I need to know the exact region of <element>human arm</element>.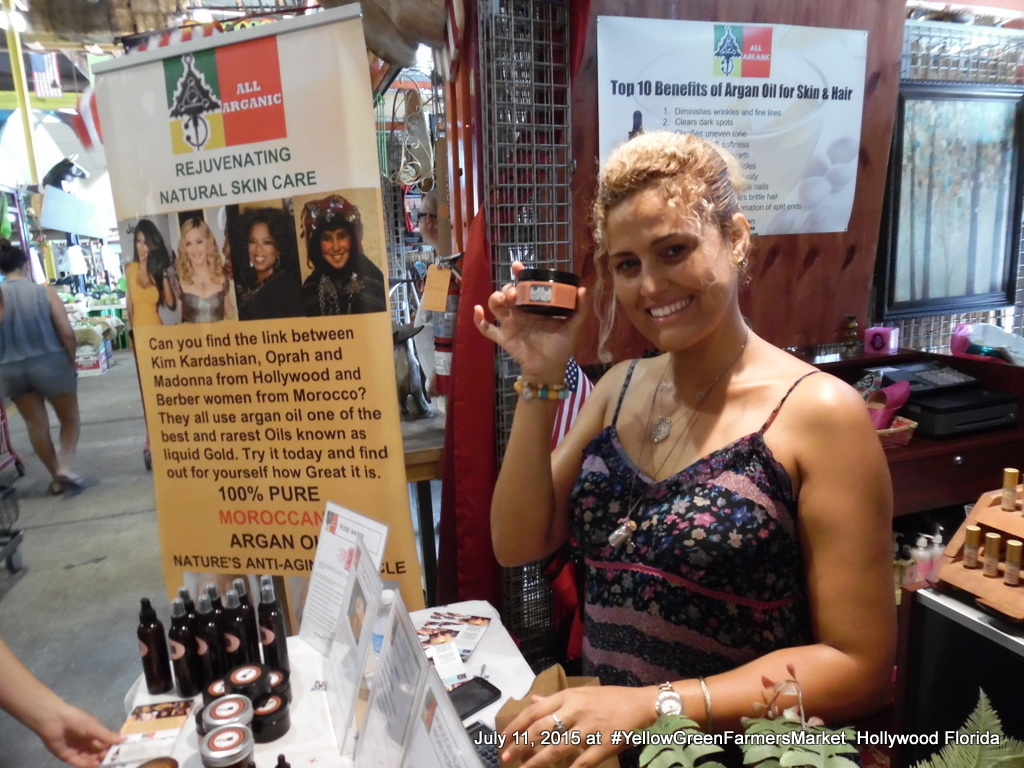
Region: 158:269:177:310.
